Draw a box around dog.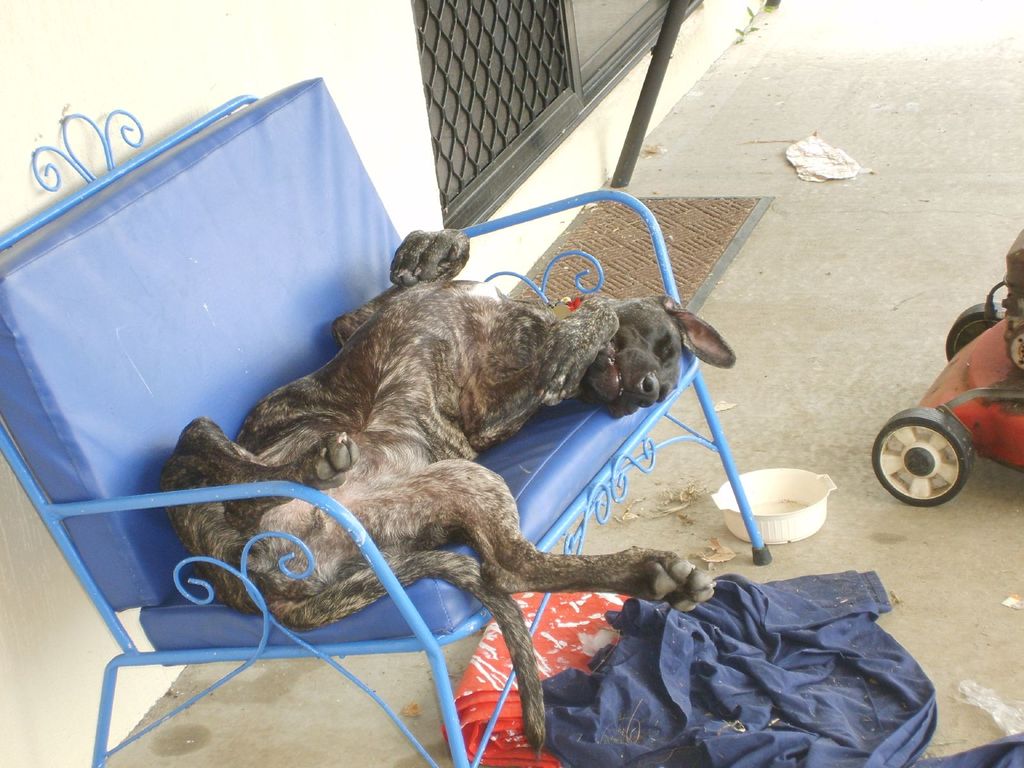
157, 225, 735, 757.
